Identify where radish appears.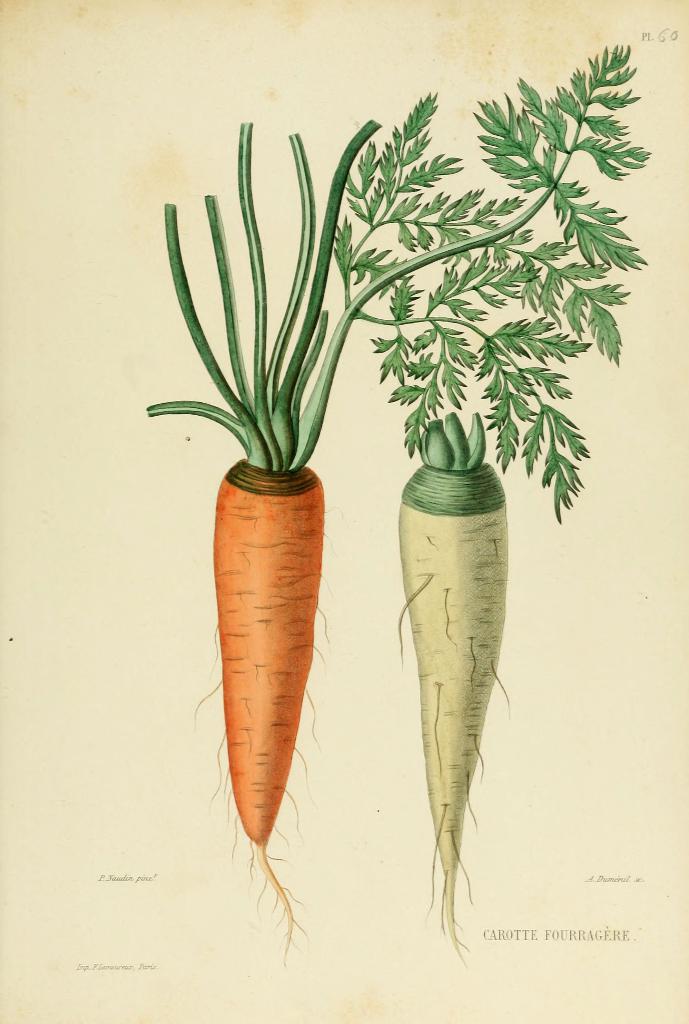
Appears at (338,45,654,955).
